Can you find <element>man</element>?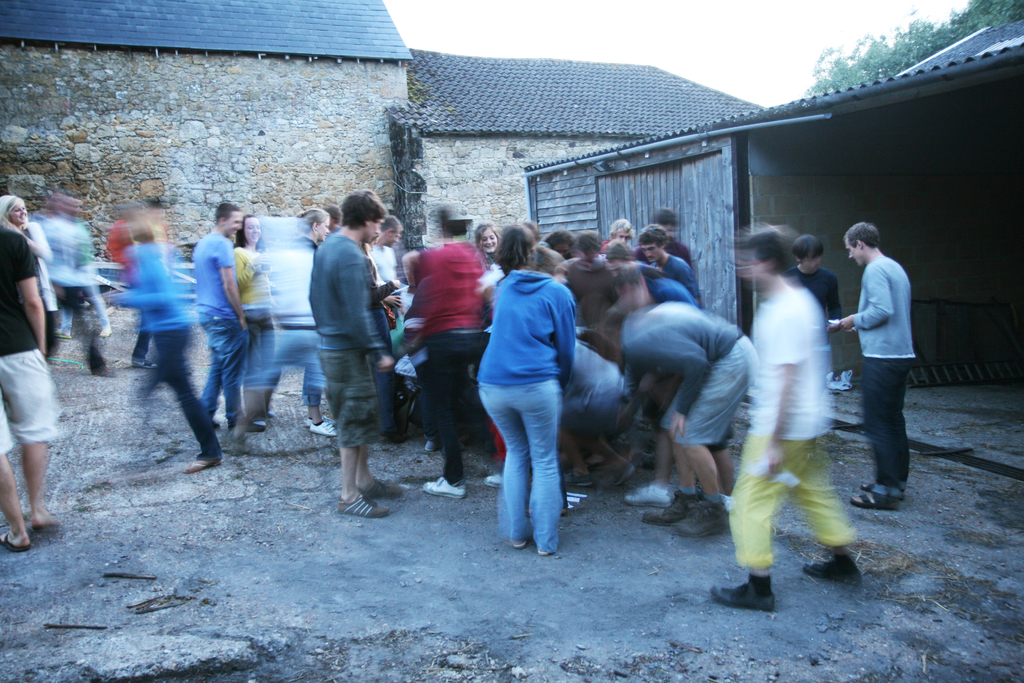
Yes, bounding box: <box>31,186,111,384</box>.
